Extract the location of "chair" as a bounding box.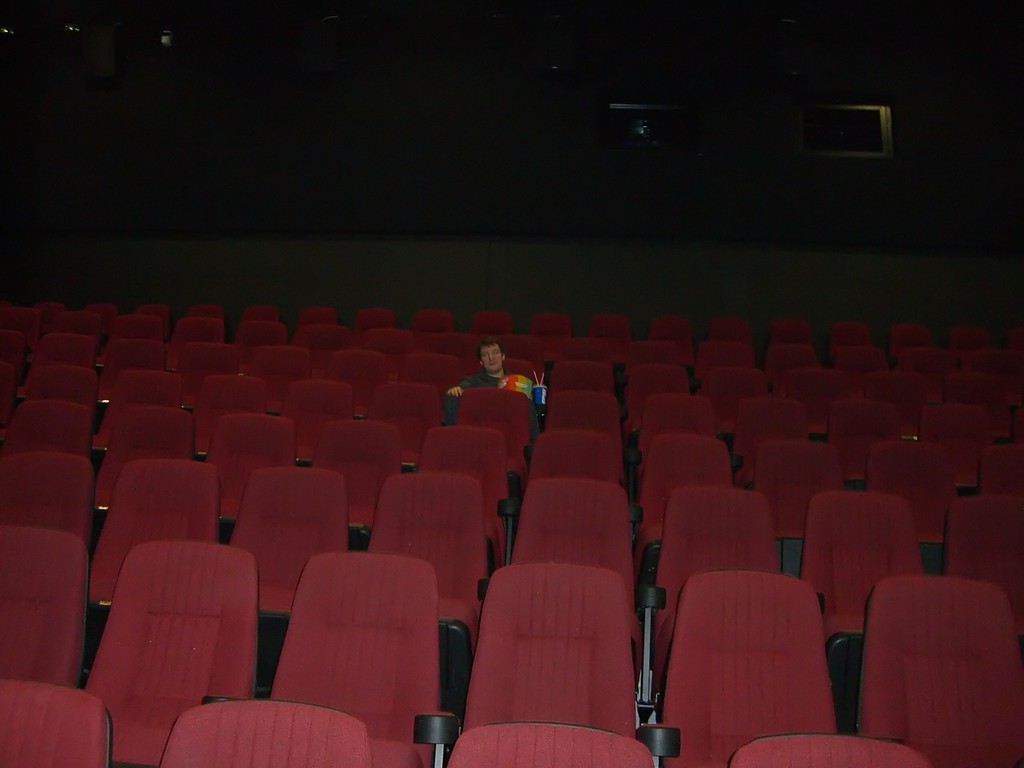
893, 346, 957, 372.
